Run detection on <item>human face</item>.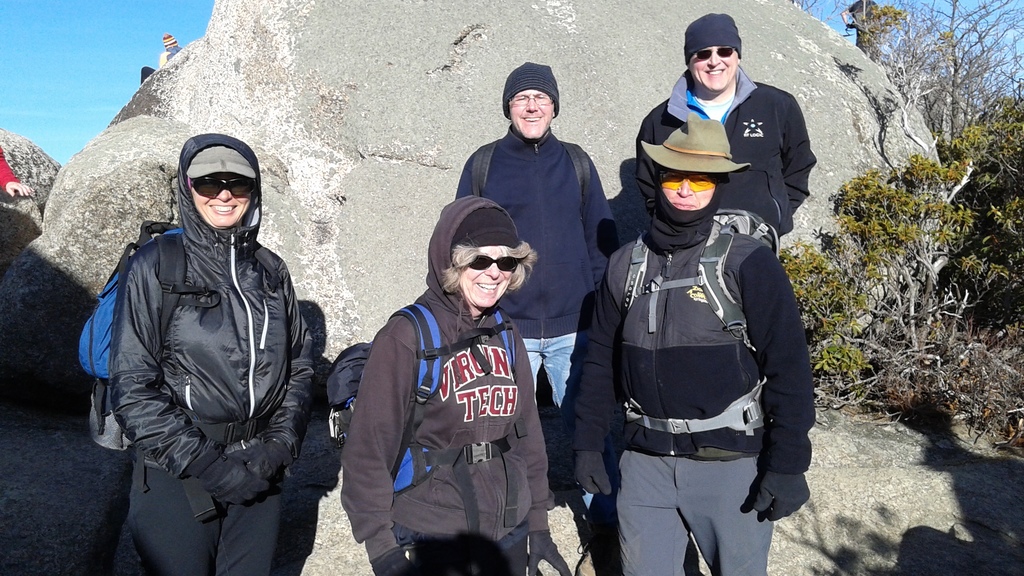
Result: select_region(685, 45, 743, 93).
